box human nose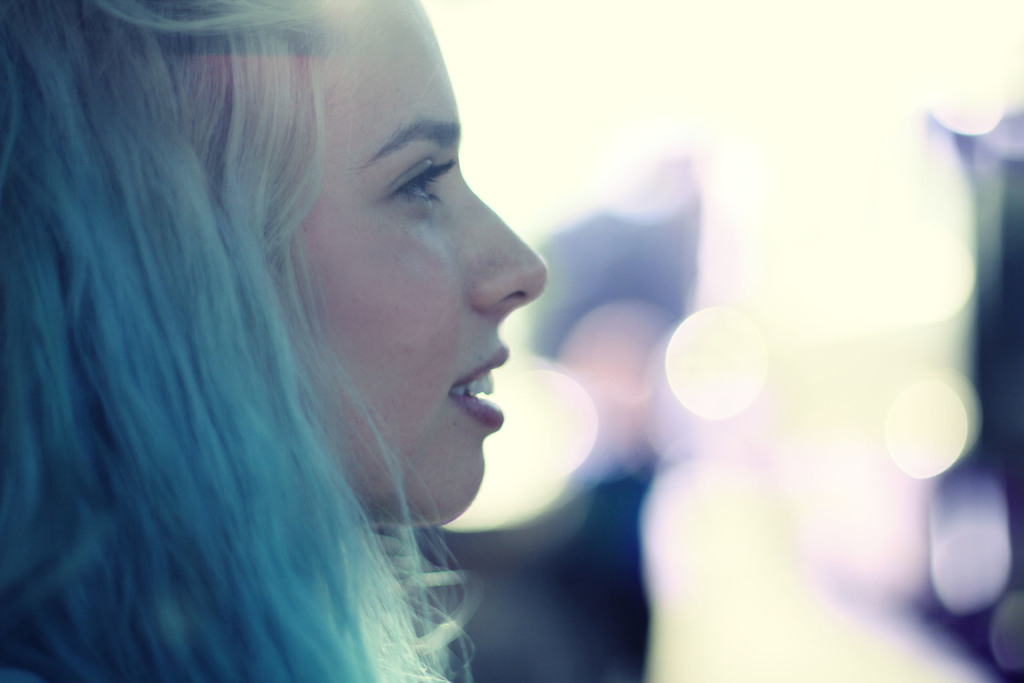
(439,176,548,306)
